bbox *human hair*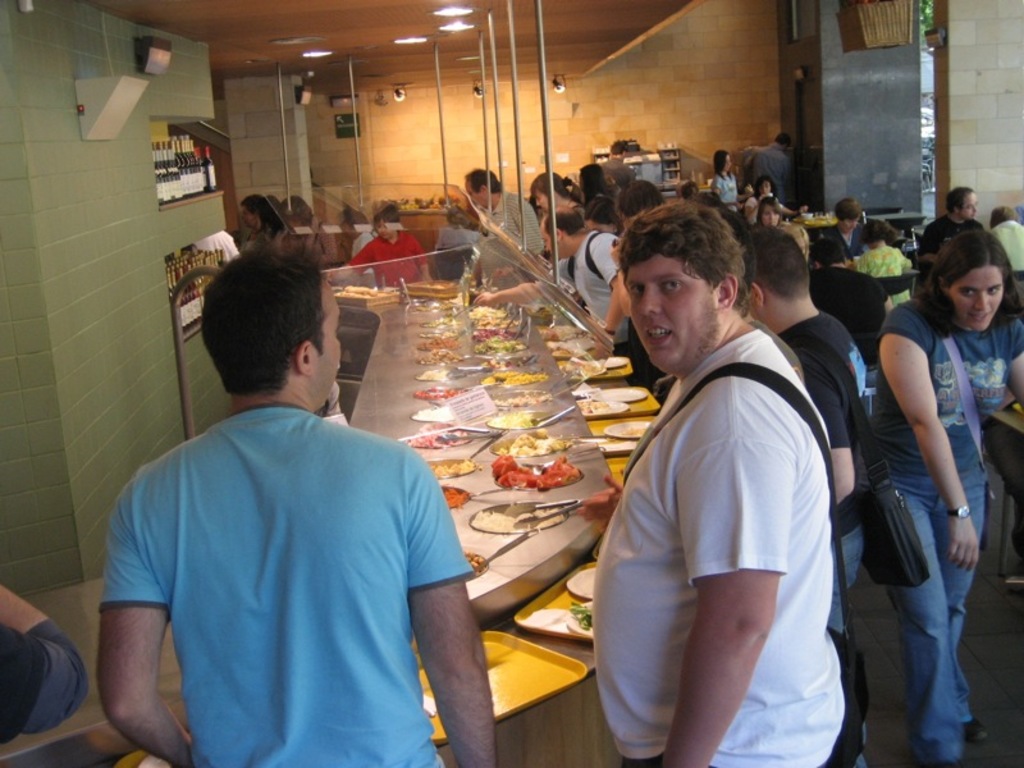
(x1=831, y1=198, x2=864, y2=221)
